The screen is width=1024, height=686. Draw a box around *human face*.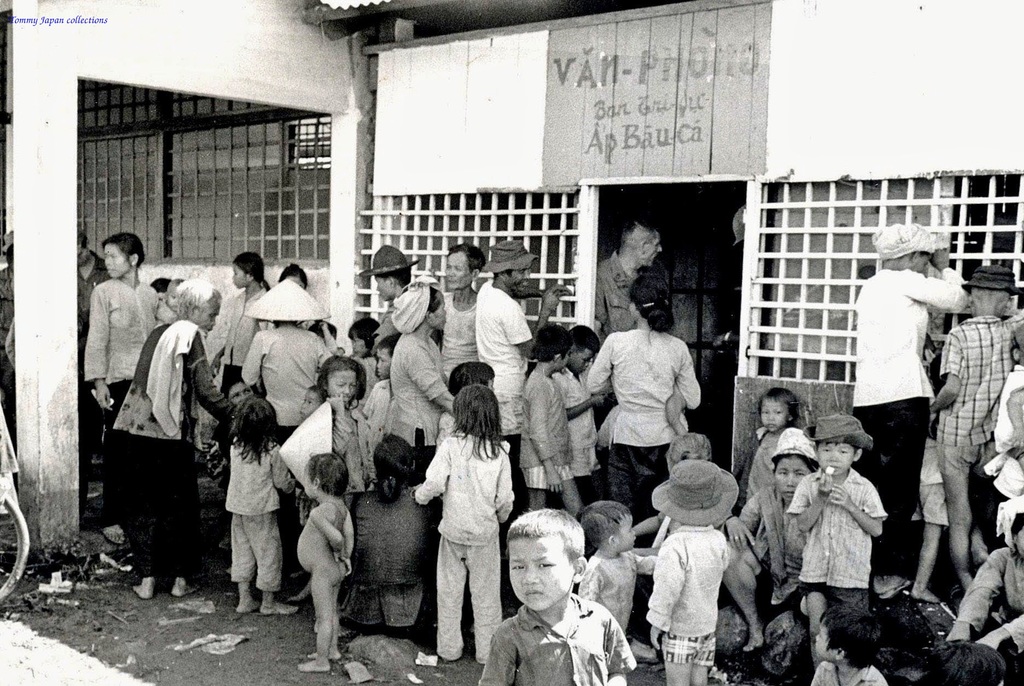
335:370:356:402.
